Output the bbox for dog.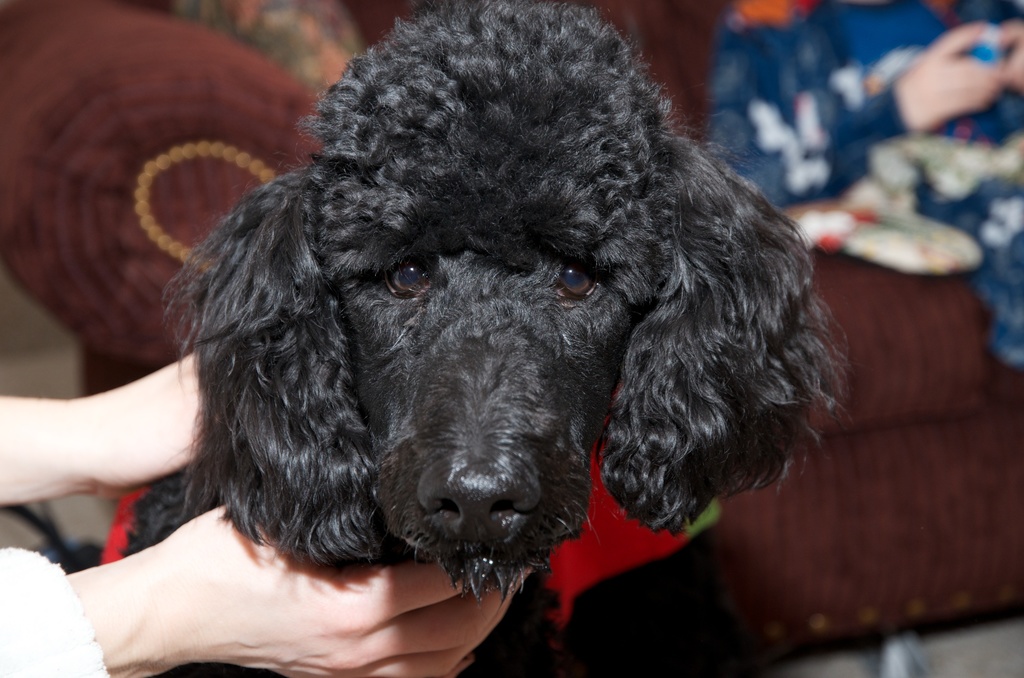
[left=121, top=0, right=851, bottom=677].
